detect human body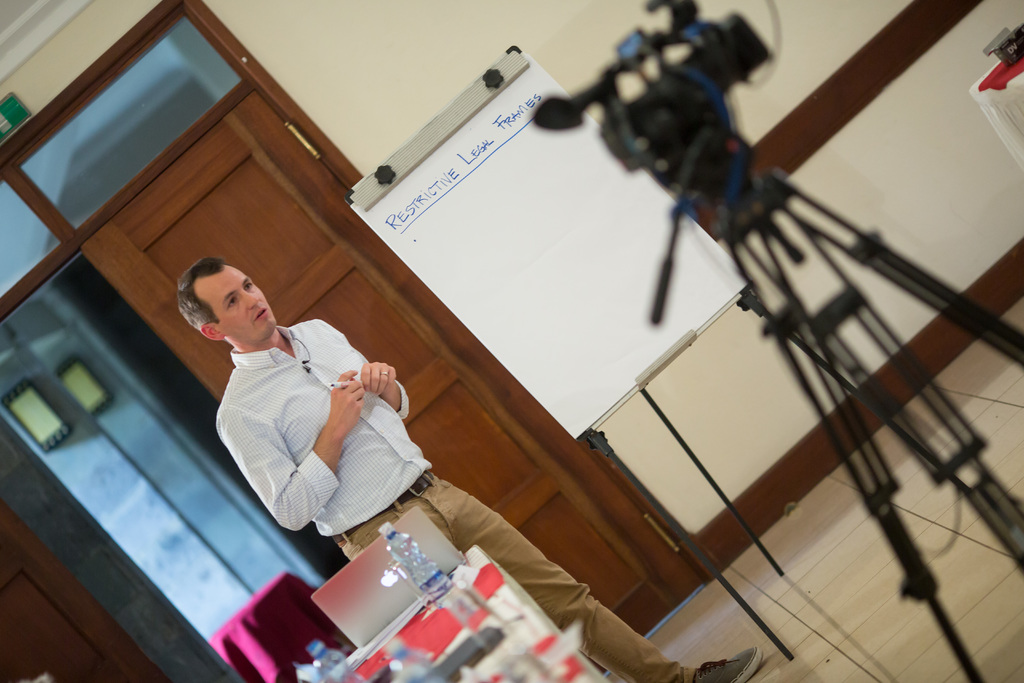
Rect(175, 252, 762, 682)
